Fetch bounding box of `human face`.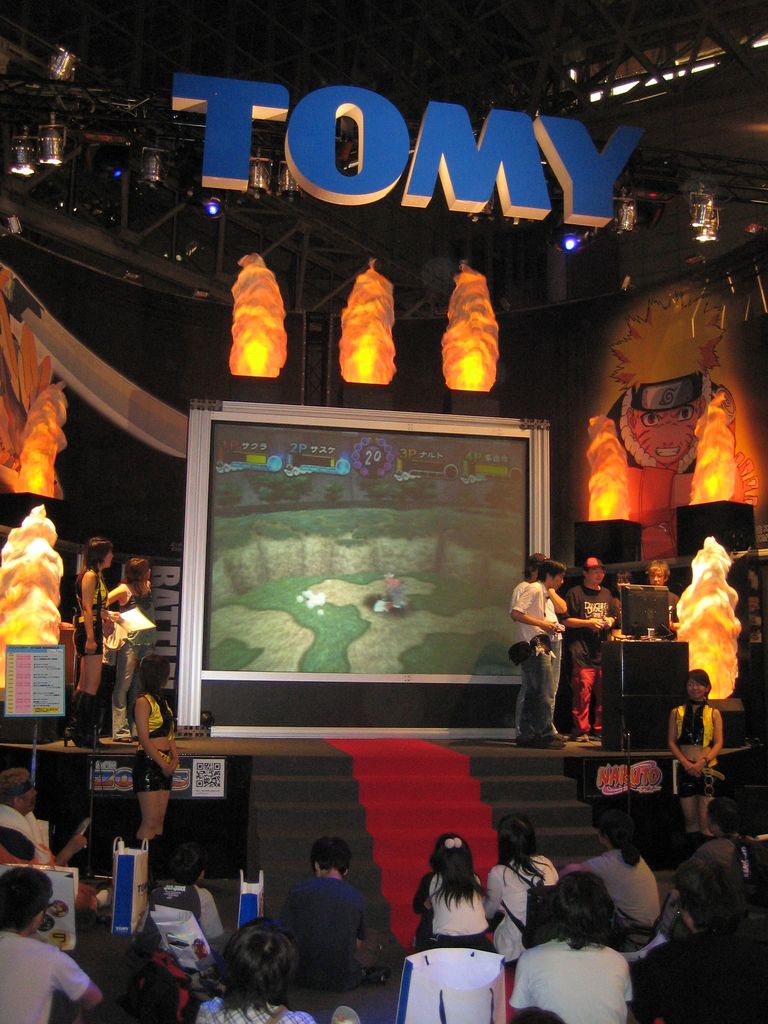
Bbox: crop(588, 566, 605, 587).
